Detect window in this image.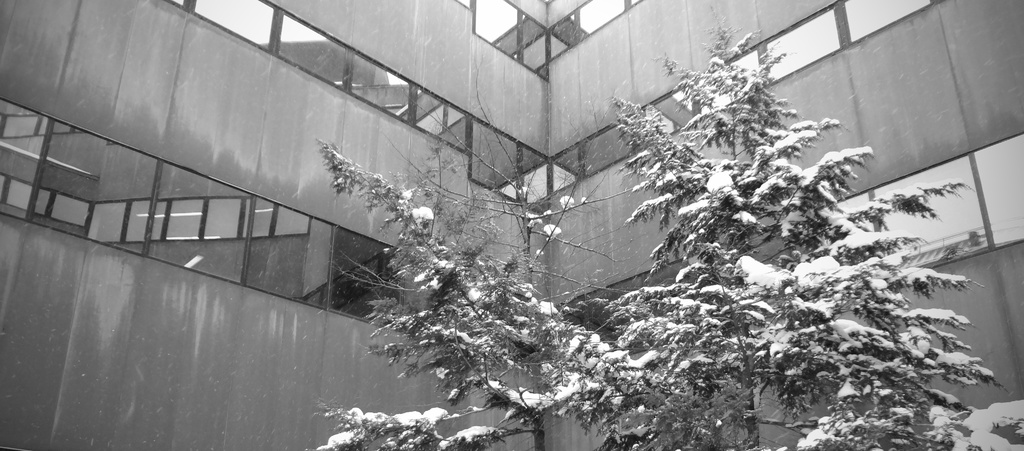
Detection: crop(36, 188, 95, 233).
